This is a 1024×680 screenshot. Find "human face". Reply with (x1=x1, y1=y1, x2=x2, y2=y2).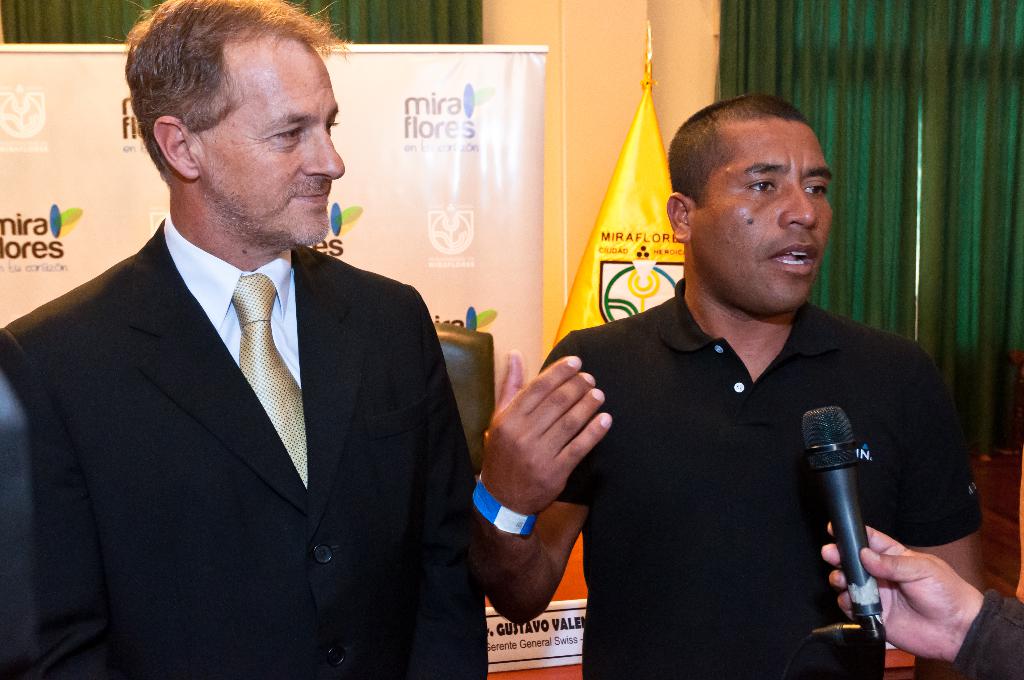
(x1=698, y1=117, x2=834, y2=310).
